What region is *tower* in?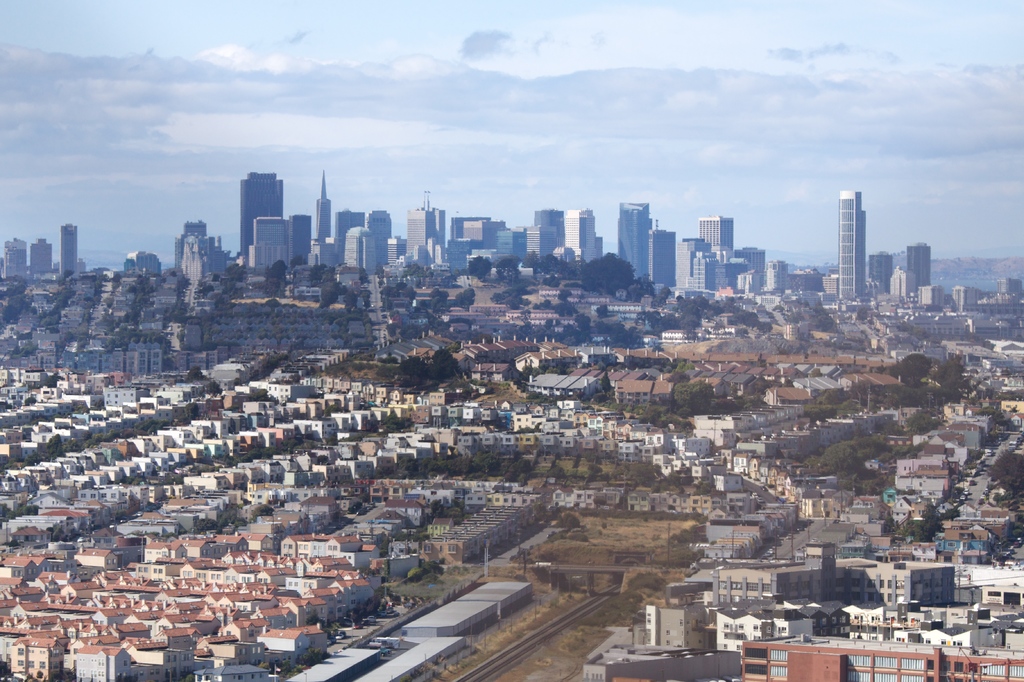
{"x1": 237, "y1": 163, "x2": 283, "y2": 268}.
